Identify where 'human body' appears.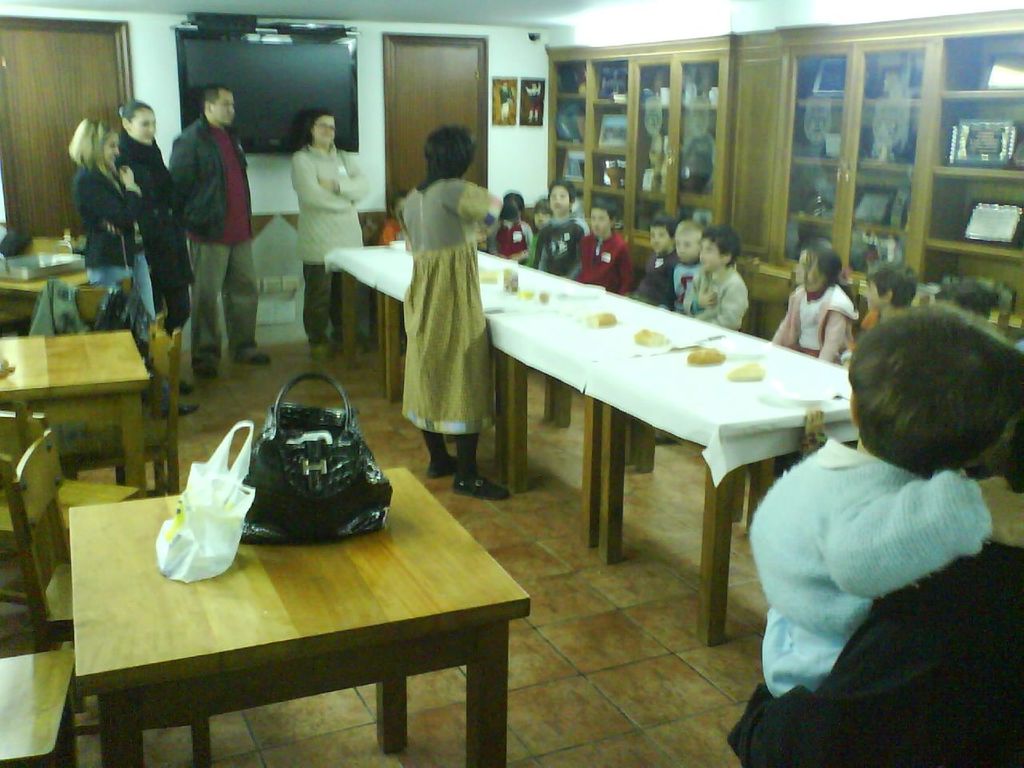
Appears at box=[491, 194, 534, 264].
